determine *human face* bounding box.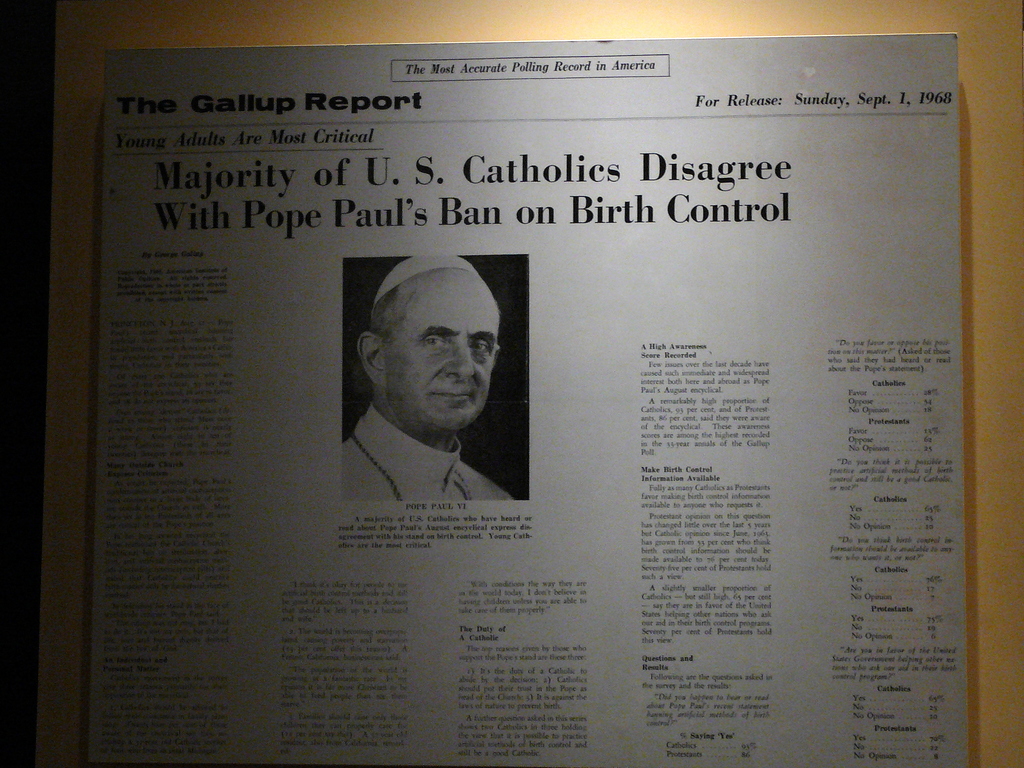
Determined: x1=384 y1=278 x2=500 y2=433.
